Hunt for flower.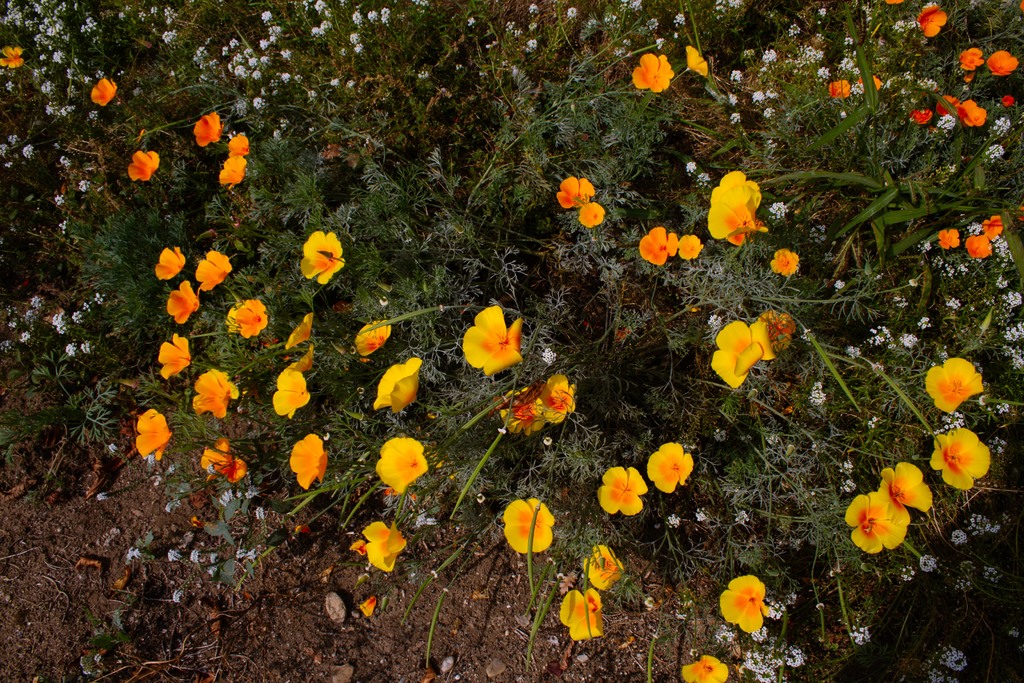
Hunted down at box(717, 569, 774, 637).
